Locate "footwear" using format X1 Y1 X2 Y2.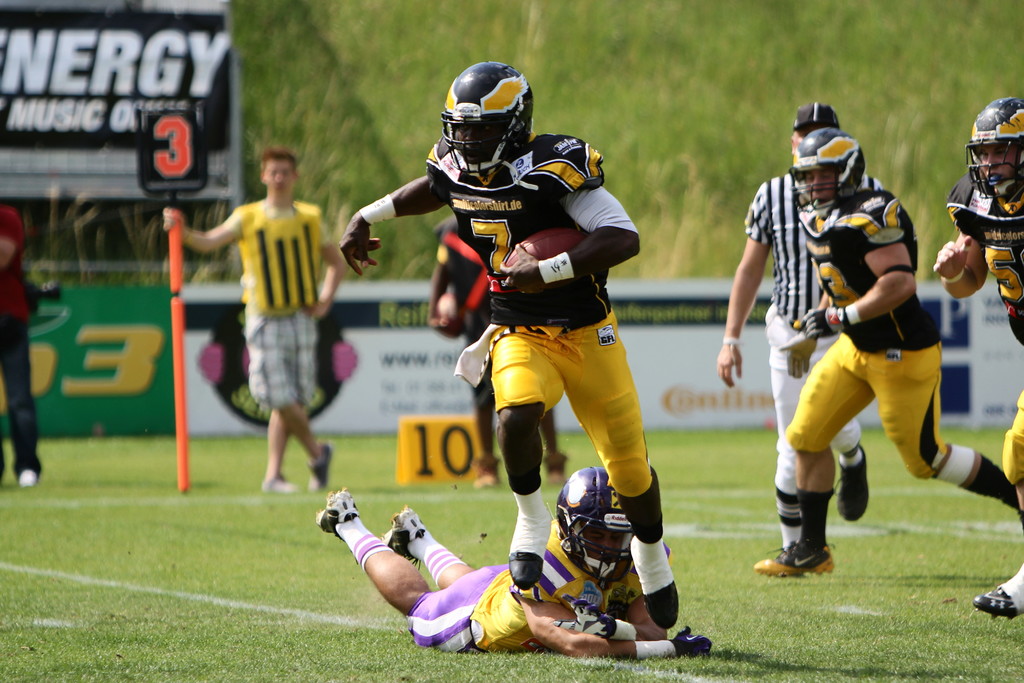
510 473 557 591.
